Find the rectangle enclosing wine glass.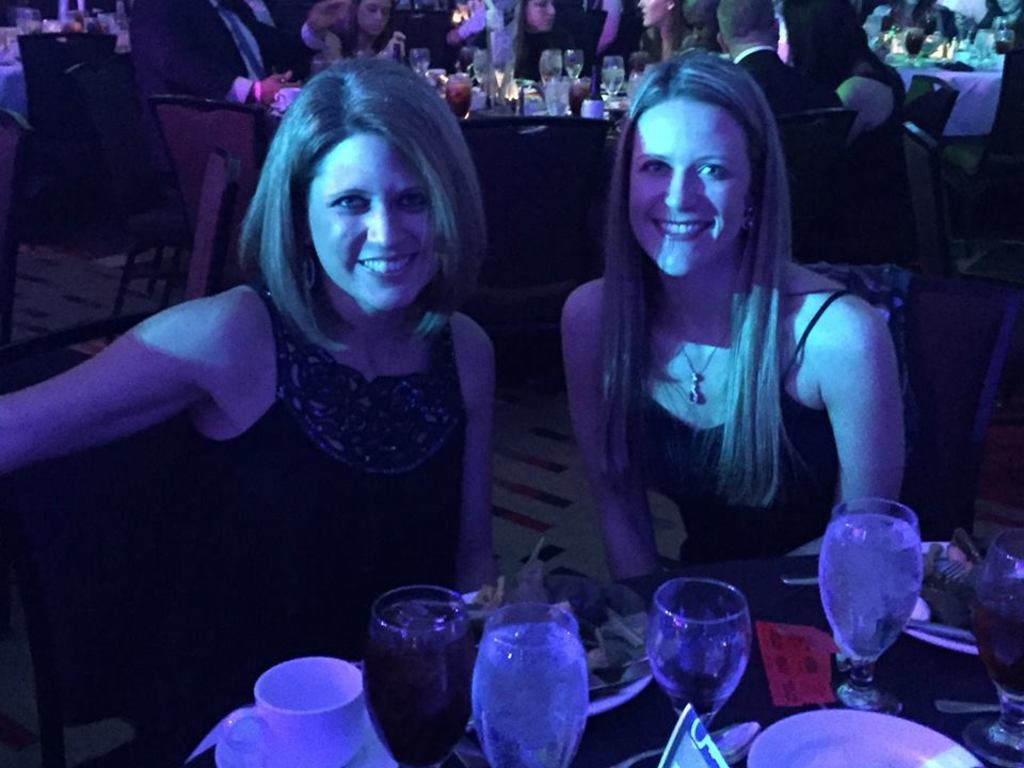
l=470, t=603, r=590, b=767.
